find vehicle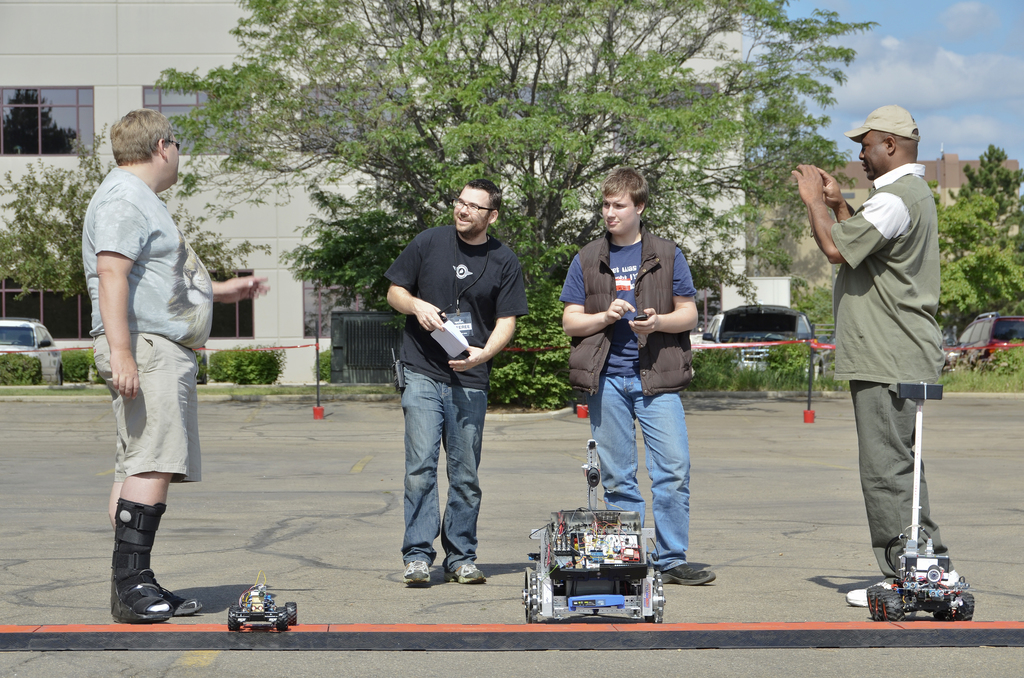
[left=210, top=592, right=292, bottom=644]
